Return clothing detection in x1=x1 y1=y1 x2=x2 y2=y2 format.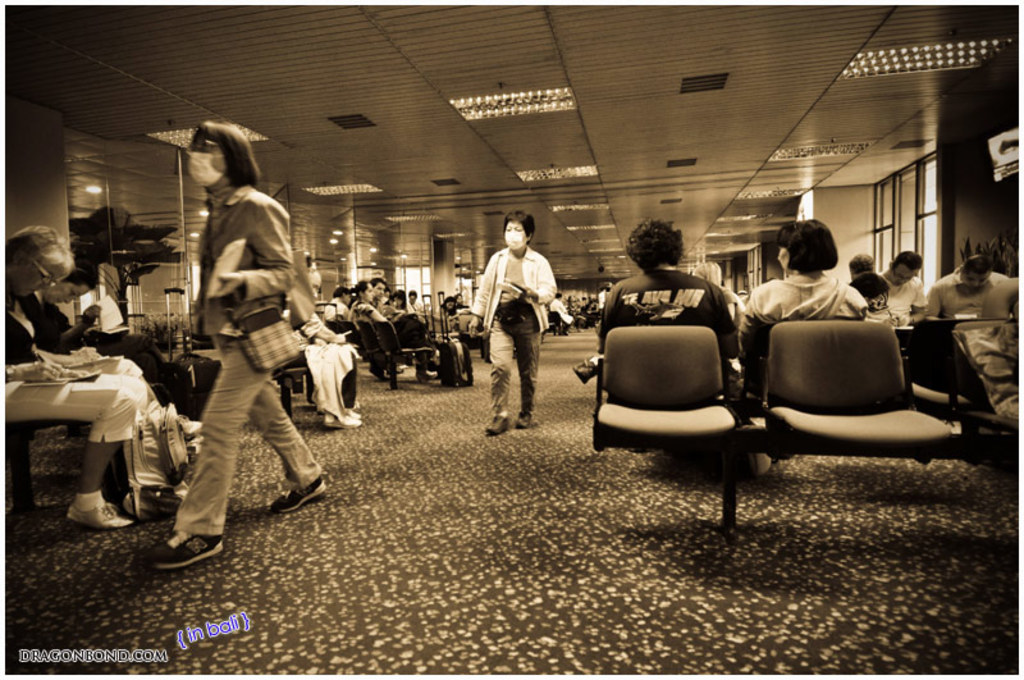
x1=846 y1=271 x2=892 y2=318.
